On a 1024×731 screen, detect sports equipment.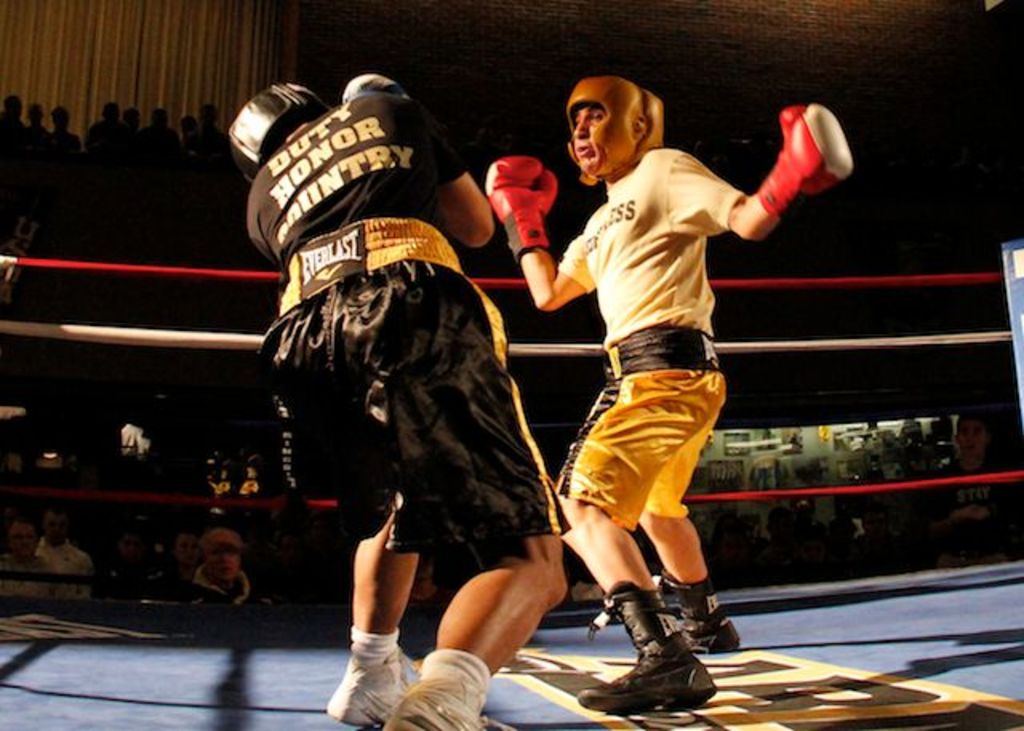
<box>341,72,416,101</box>.
